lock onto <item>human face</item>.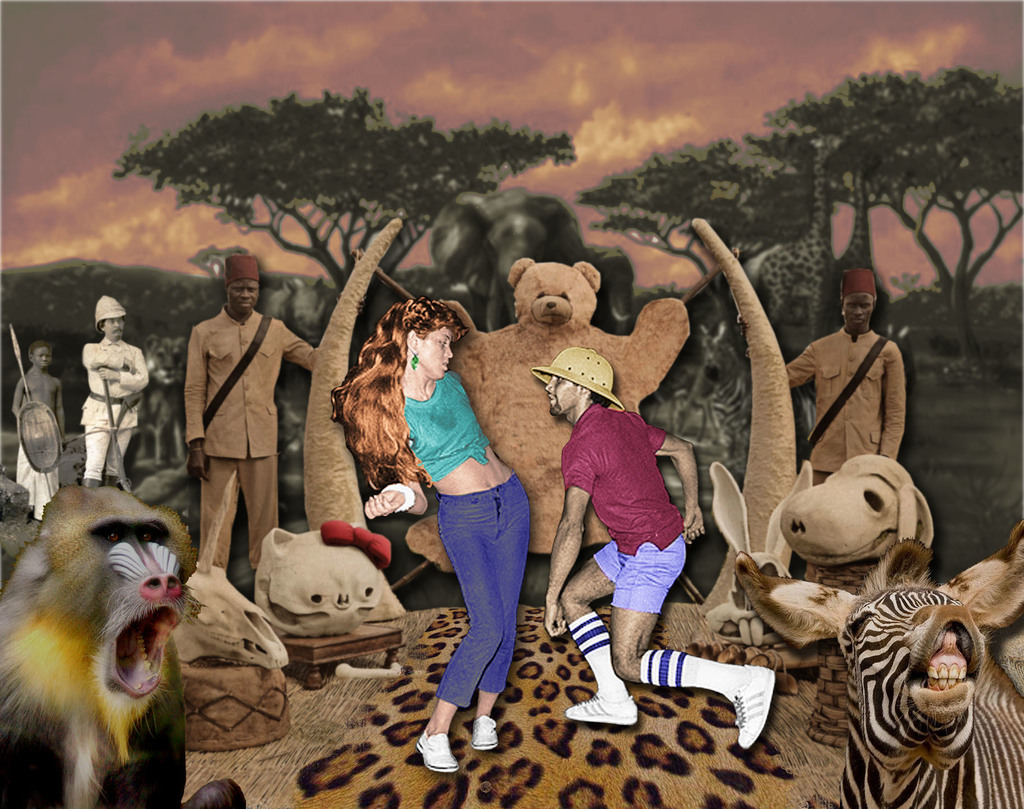
Locked: (842,297,876,331).
